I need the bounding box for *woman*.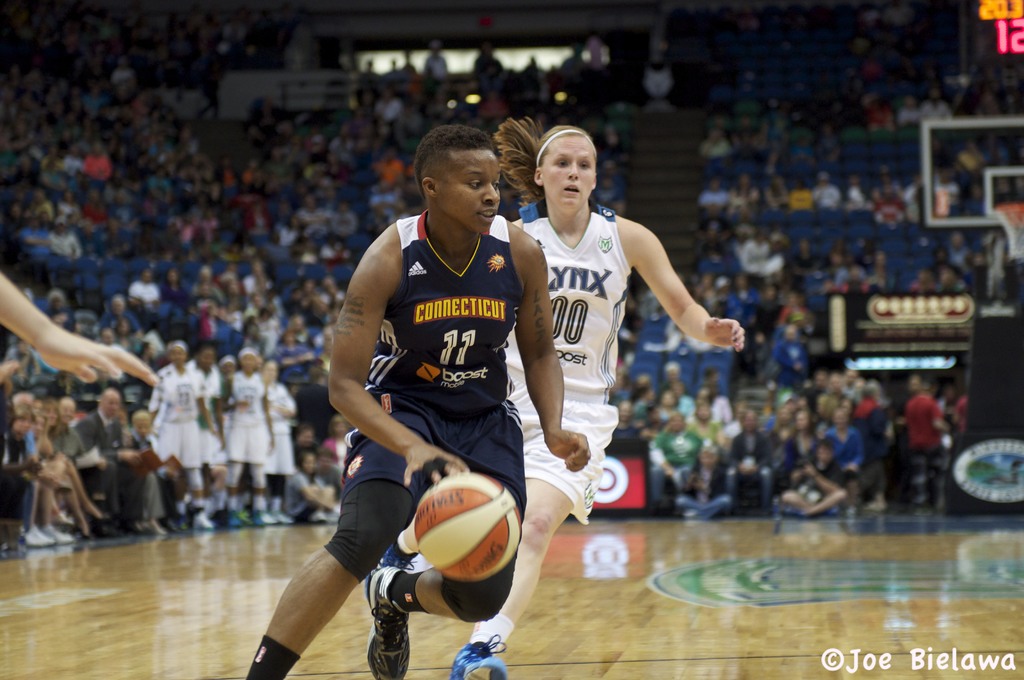
Here it is: <bbox>161, 270, 189, 300</bbox>.
